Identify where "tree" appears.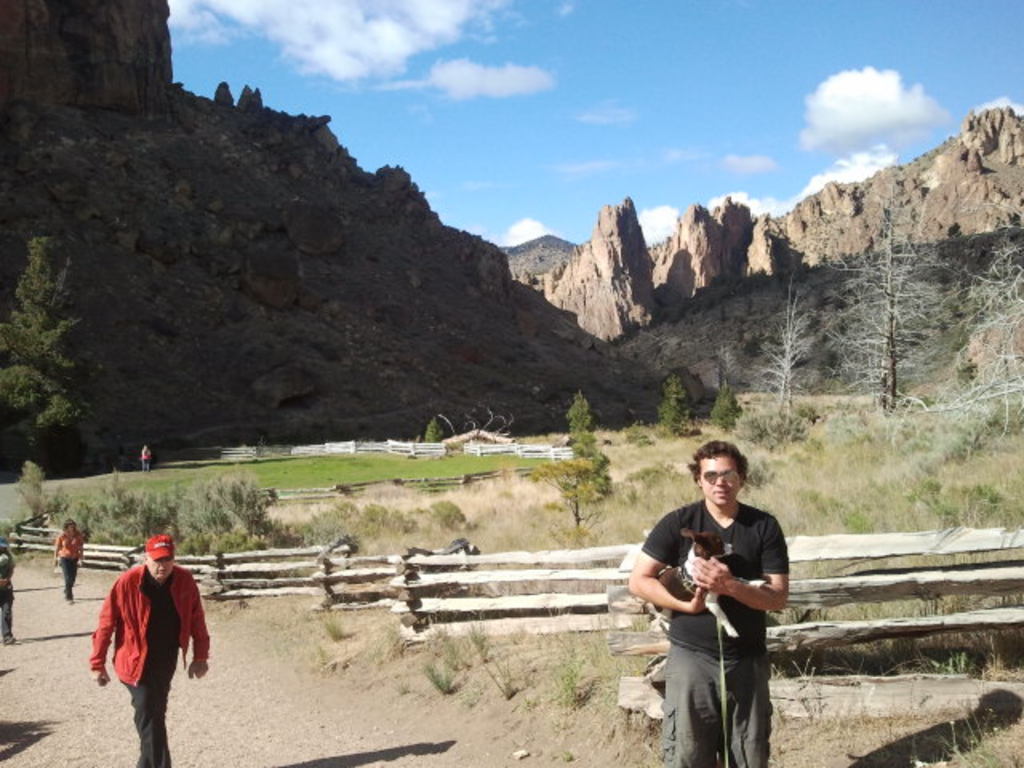
Appears at 656, 373, 698, 440.
